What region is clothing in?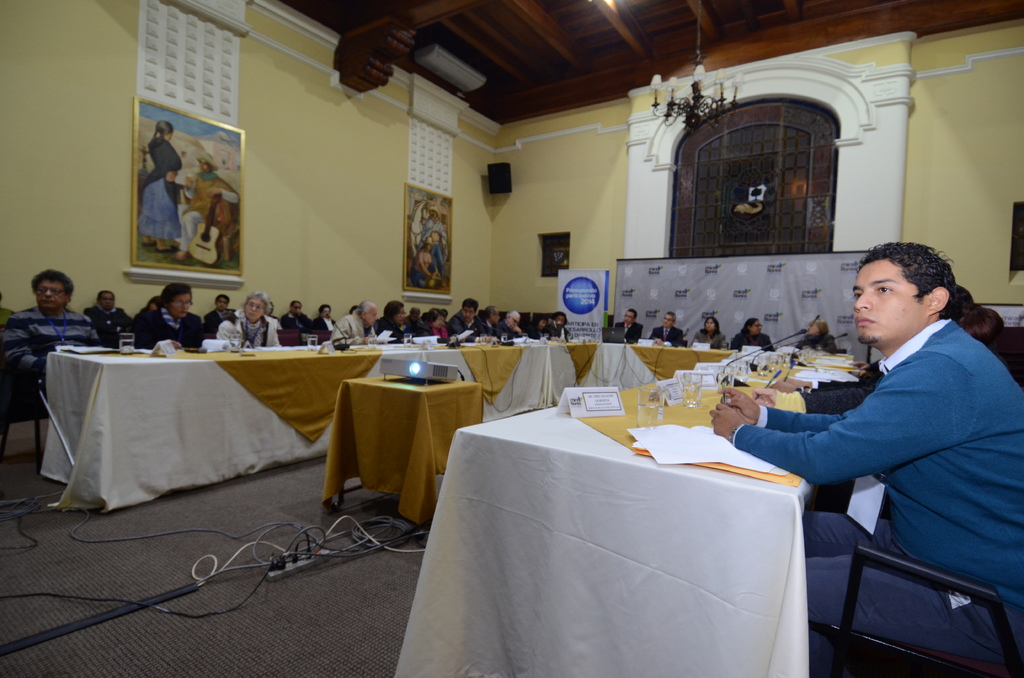
box=[0, 300, 92, 451].
